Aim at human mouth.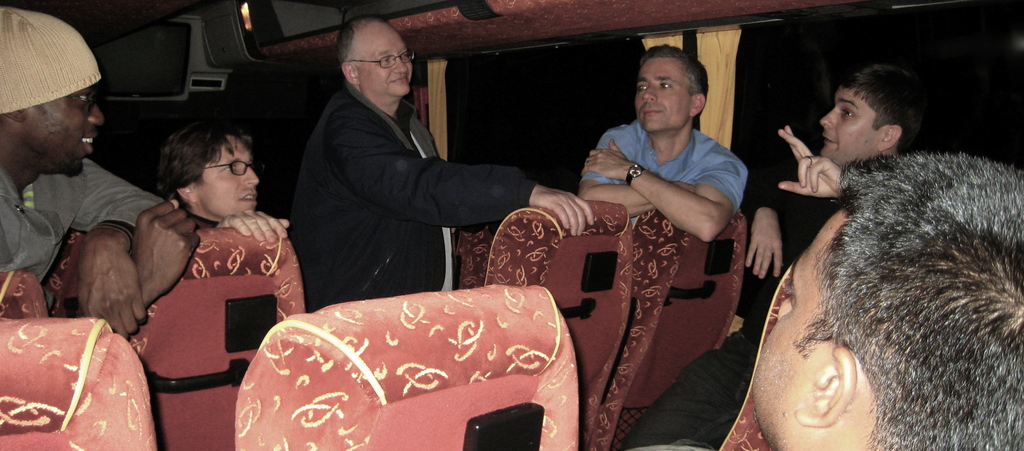
Aimed at 239:191:256:200.
